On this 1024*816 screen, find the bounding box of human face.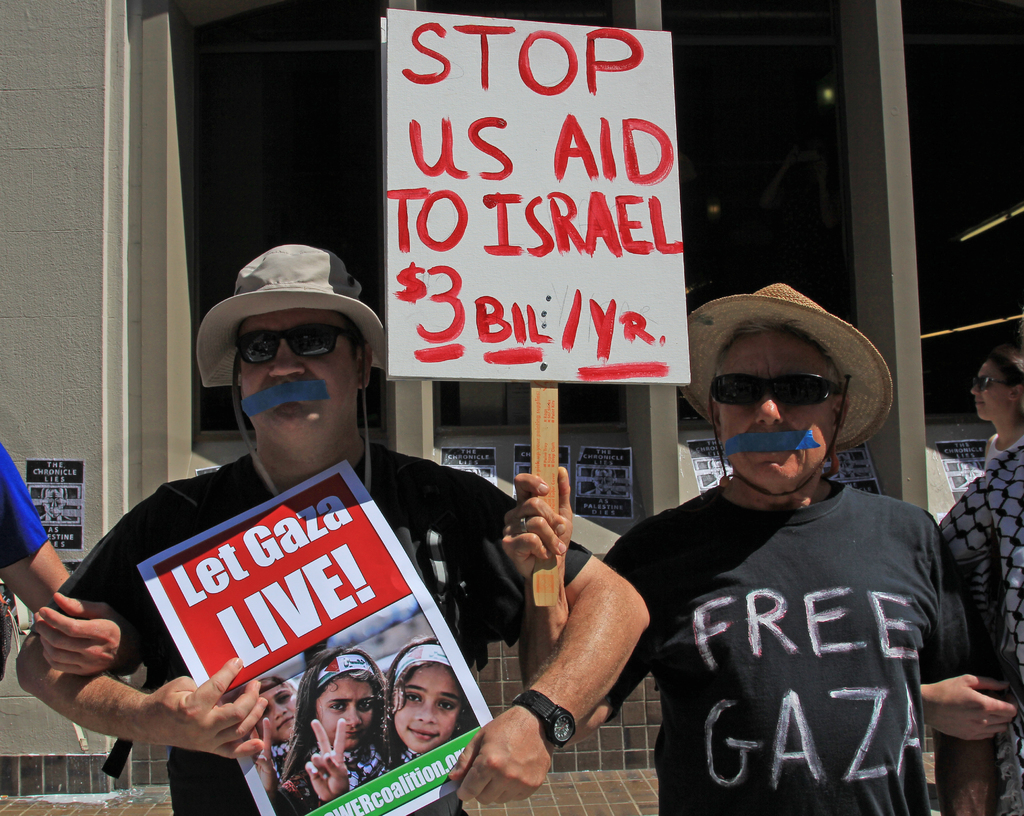
Bounding box: box(392, 663, 461, 751).
